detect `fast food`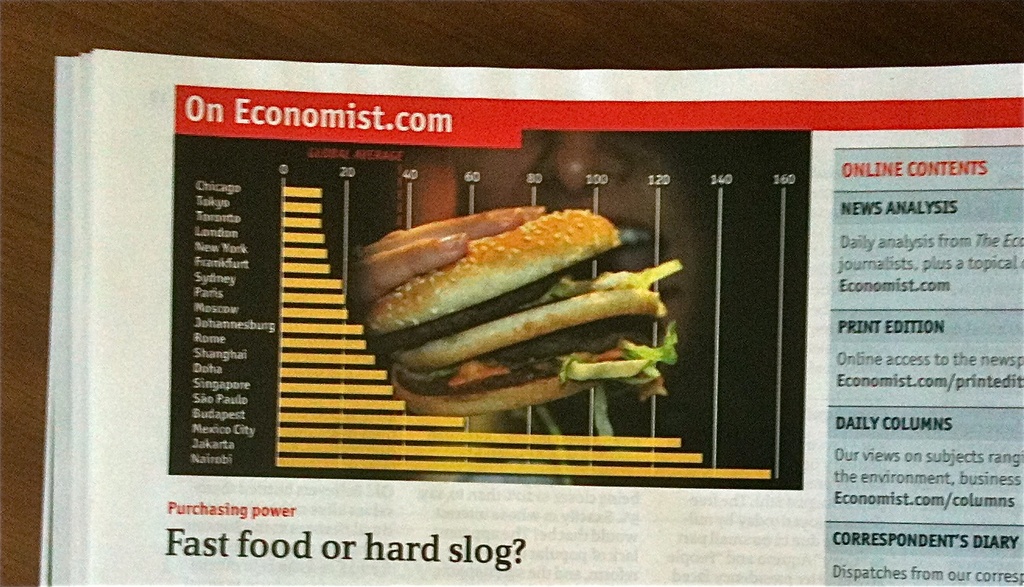
l=345, t=196, r=679, b=400
